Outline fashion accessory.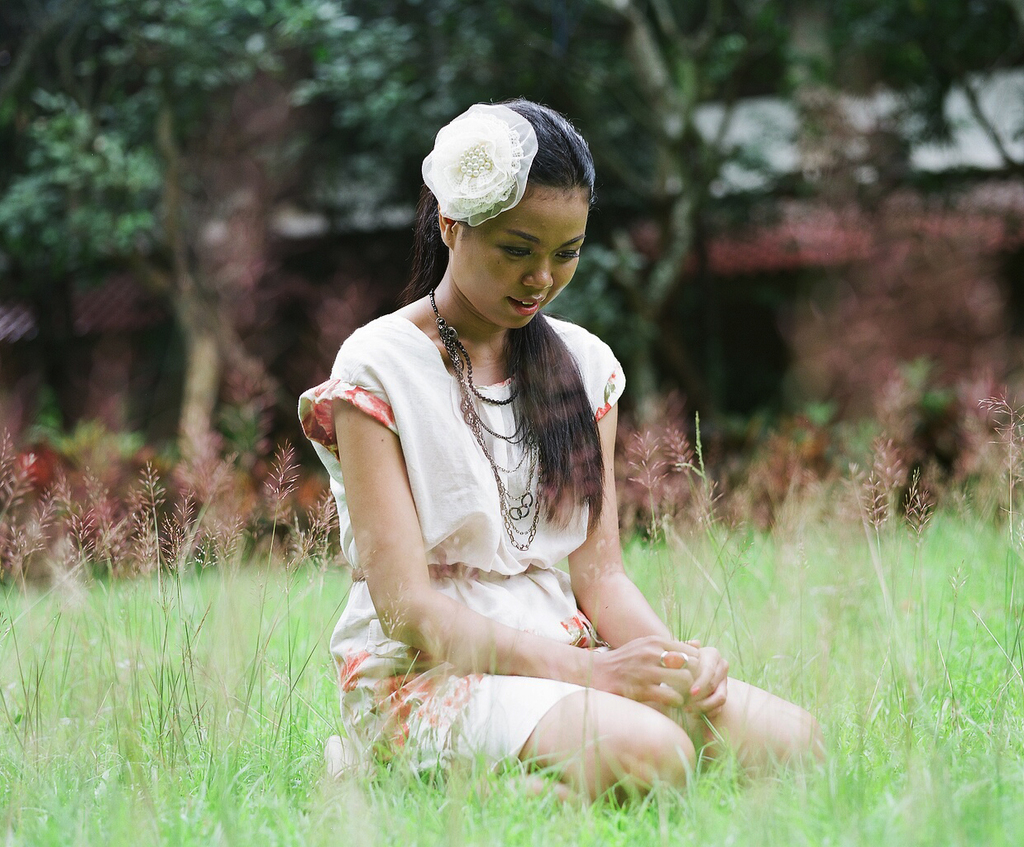
Outline: 687/683/698/695.
